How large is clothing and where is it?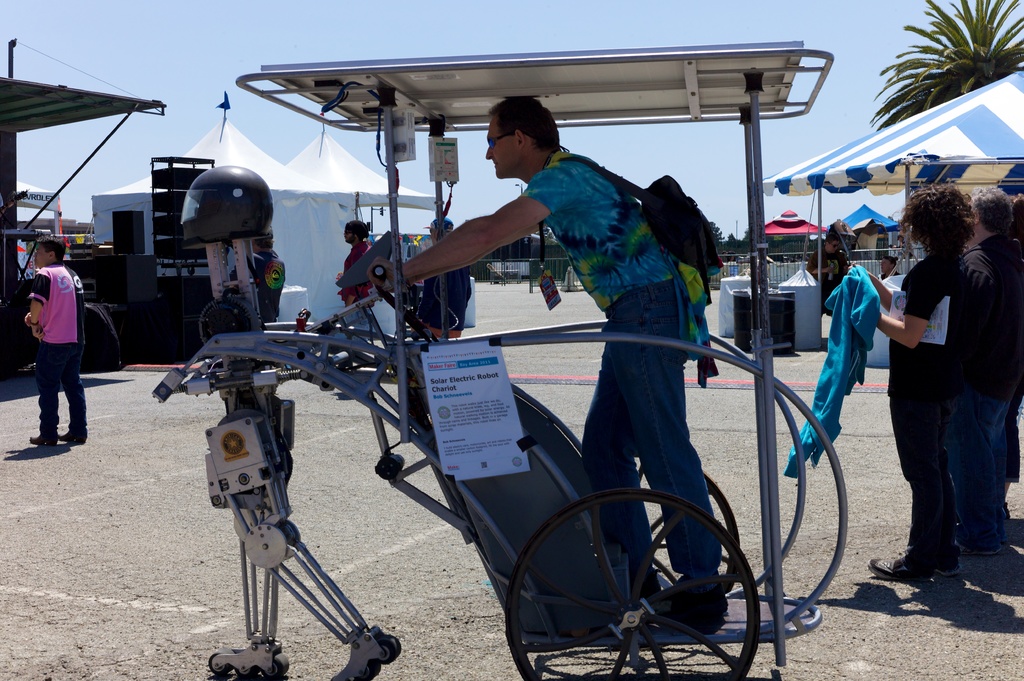
Bounding box: (339, 238, 380, 333).
